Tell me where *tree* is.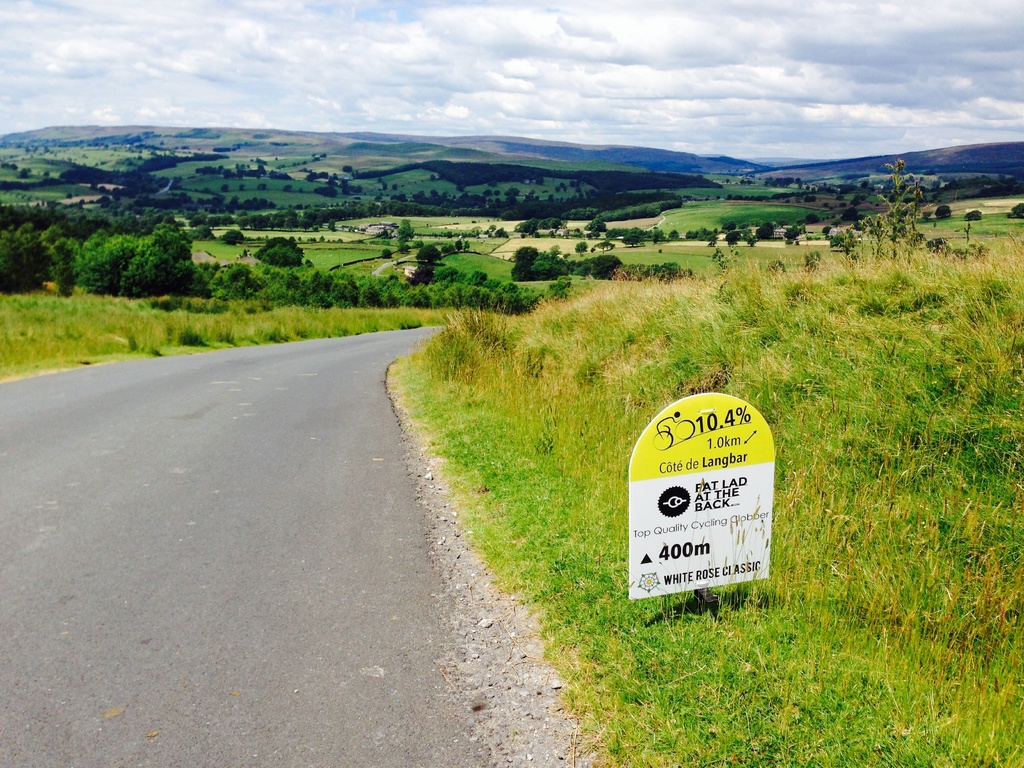
*tree* is at box=[456, 191, 484, 197].
